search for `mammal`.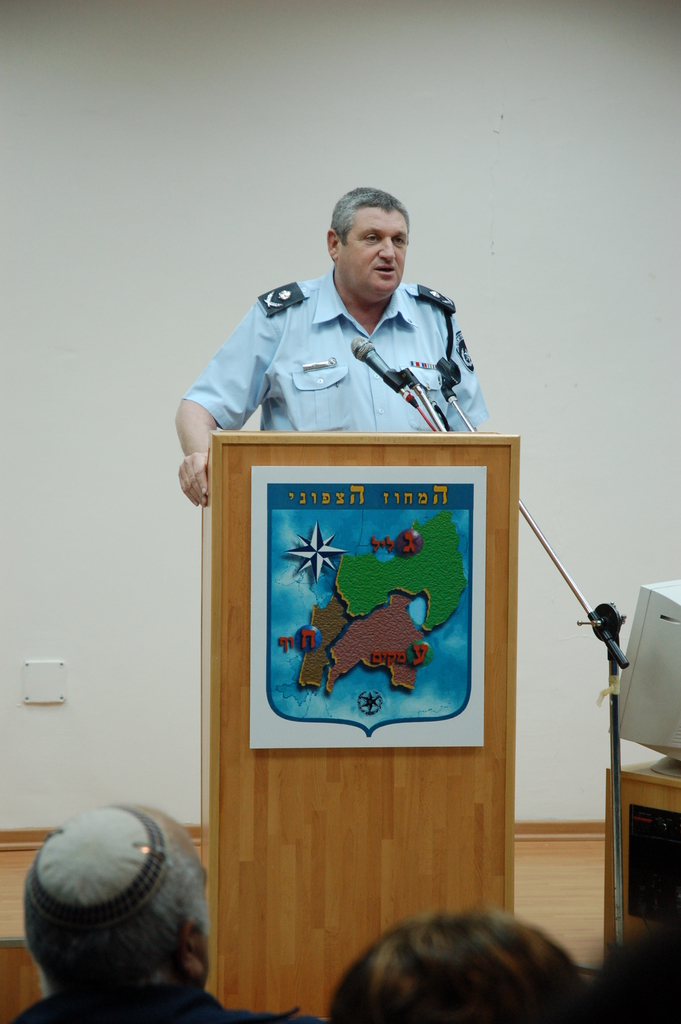
Found at bbox=[315, 906, 607, 1023].
